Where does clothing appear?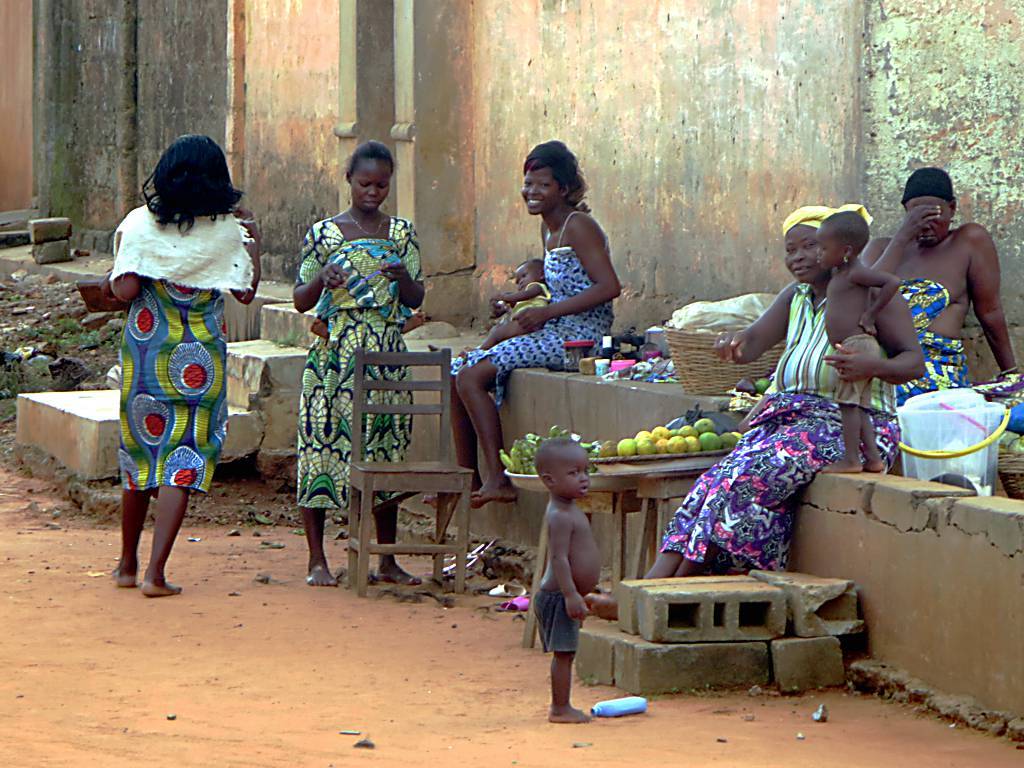
Appears at x1=503 y1=280 x2=550 y2=322.
